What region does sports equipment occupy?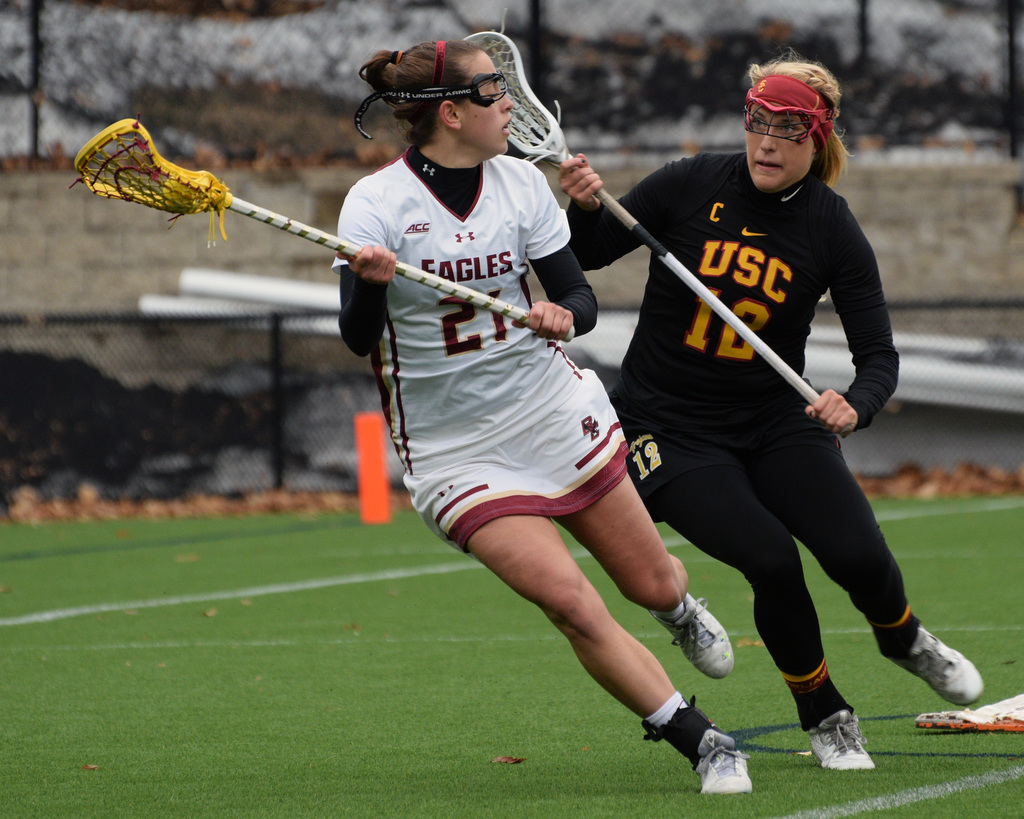
pyautogui.locateOnScreen(799, 710, 879, 770).
